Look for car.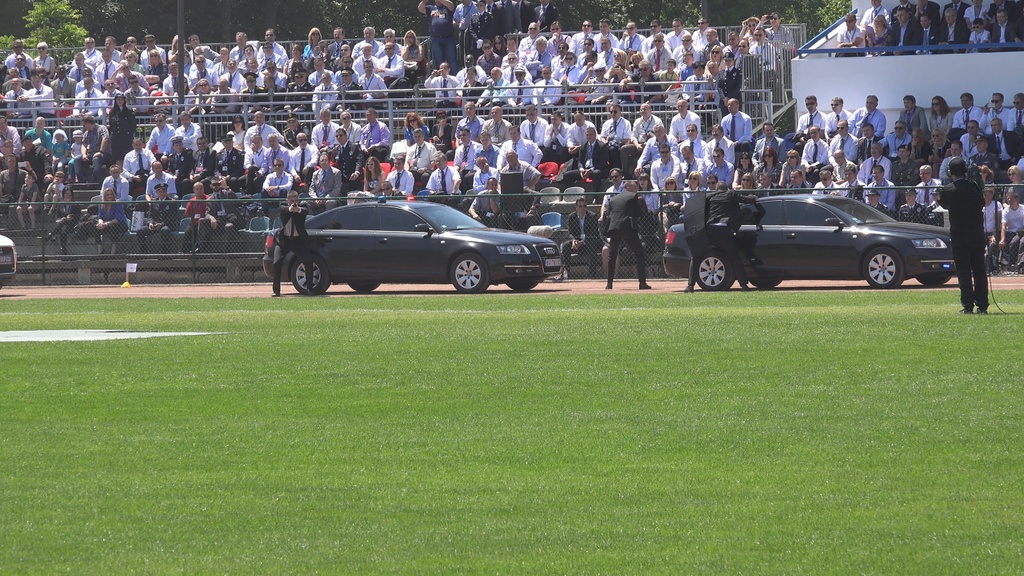
Found: l=248, t=186, r=567, b=290.
